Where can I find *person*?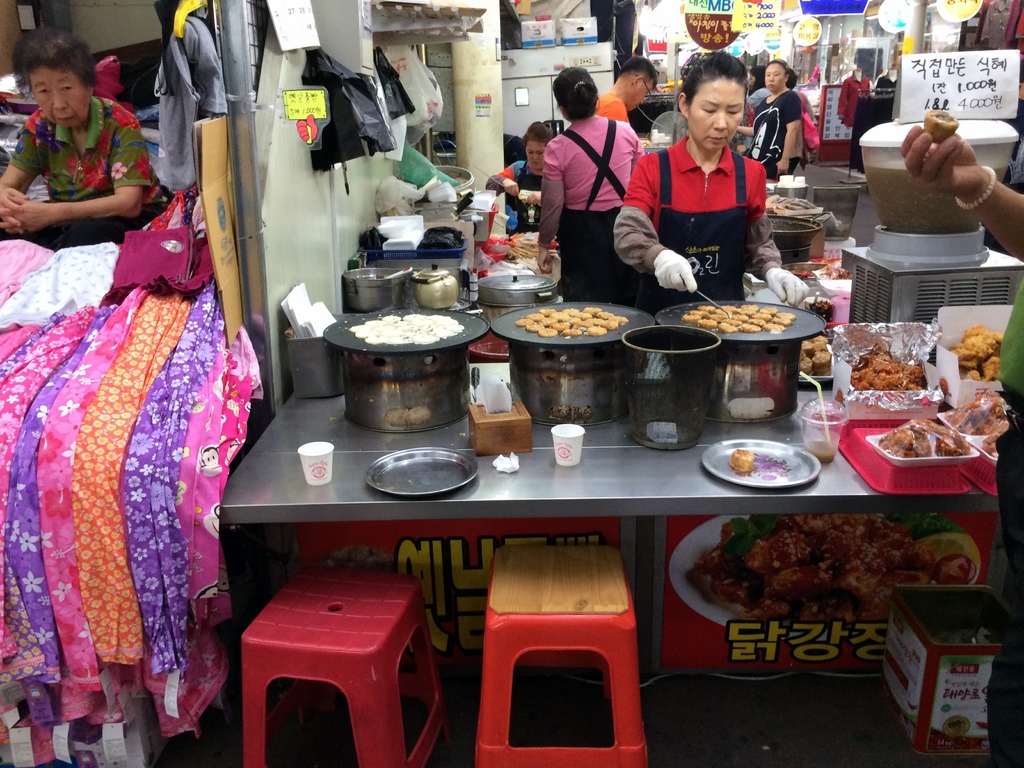
You can find it at 545:66:652:294.
